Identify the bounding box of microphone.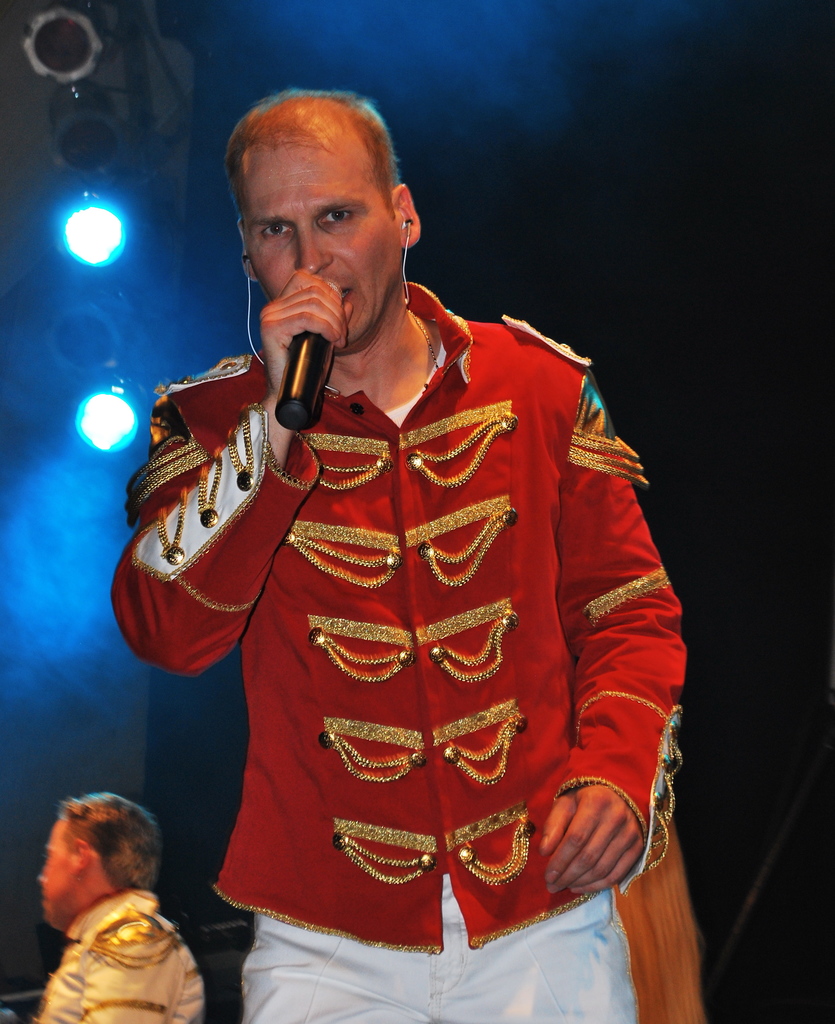
BBox(245, 289, 349, 417).
